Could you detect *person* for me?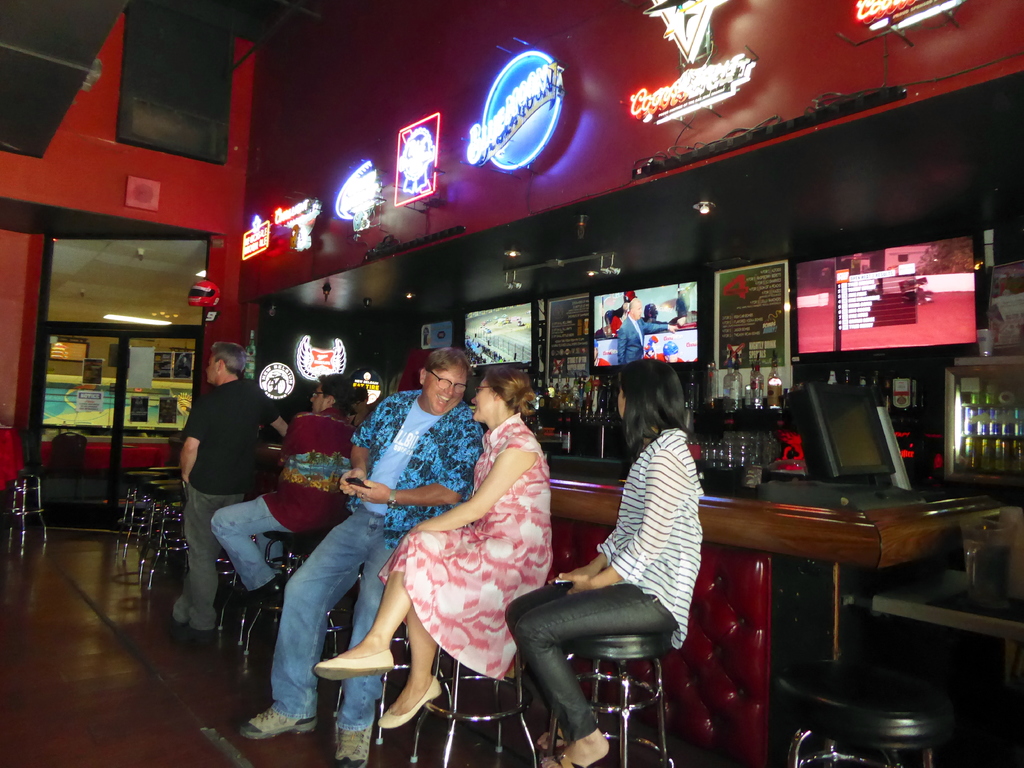
Detection result: (left=607, top=287, right=640, bottom=325).
